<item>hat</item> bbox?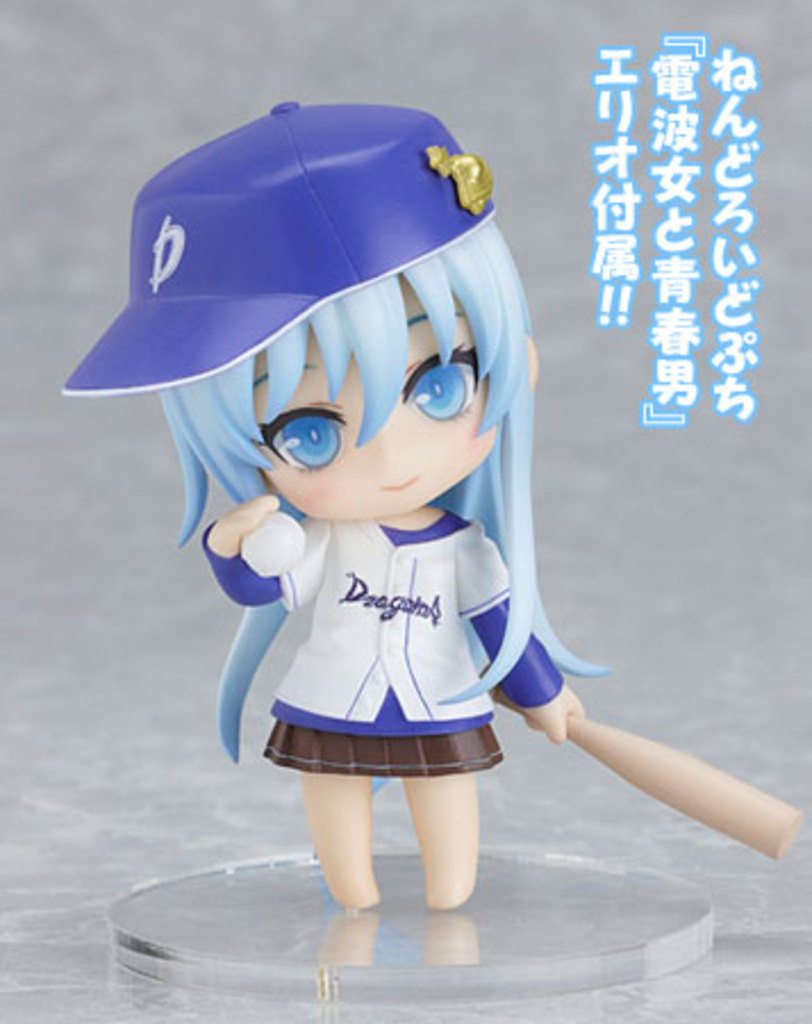
(left=59, top=96, right=500, bottom=398)
